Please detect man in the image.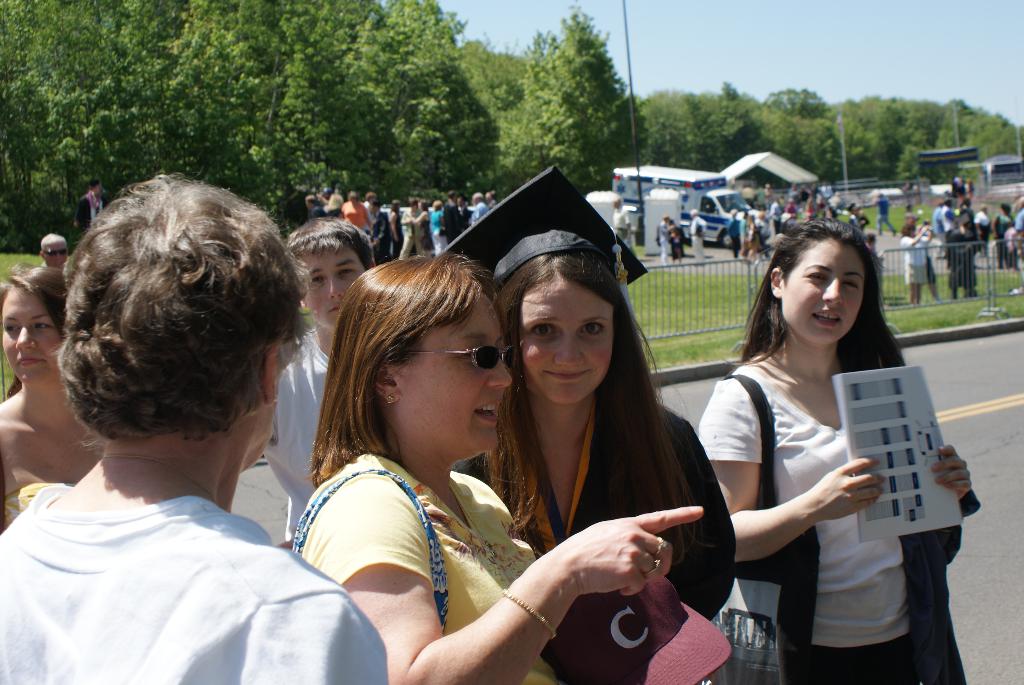
select_region(260, 221, 379, 532).
